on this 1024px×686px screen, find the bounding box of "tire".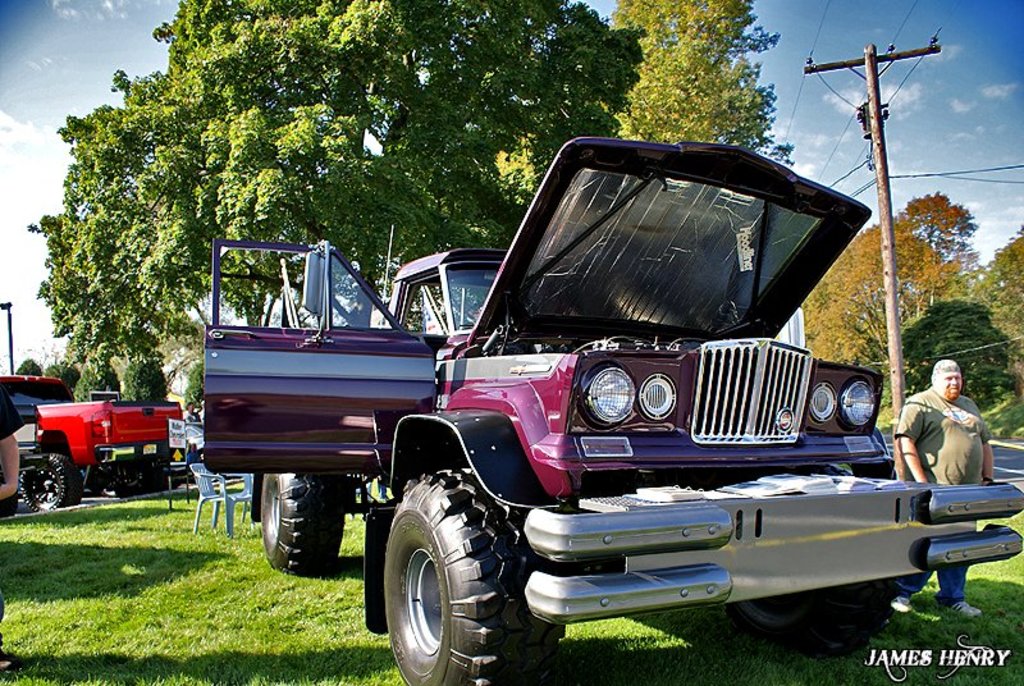
Bounding box: pyautogui.locateOnScreen(152, 477, 179, 491).
